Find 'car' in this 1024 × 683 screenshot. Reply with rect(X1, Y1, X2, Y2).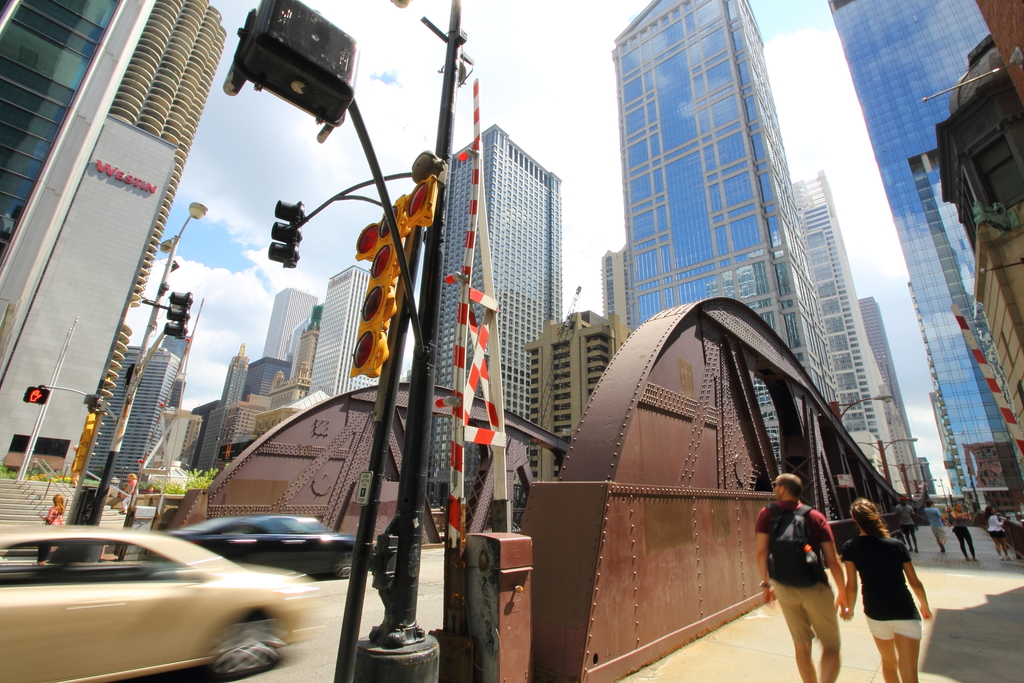
rect(1, 512, 326, 681).
